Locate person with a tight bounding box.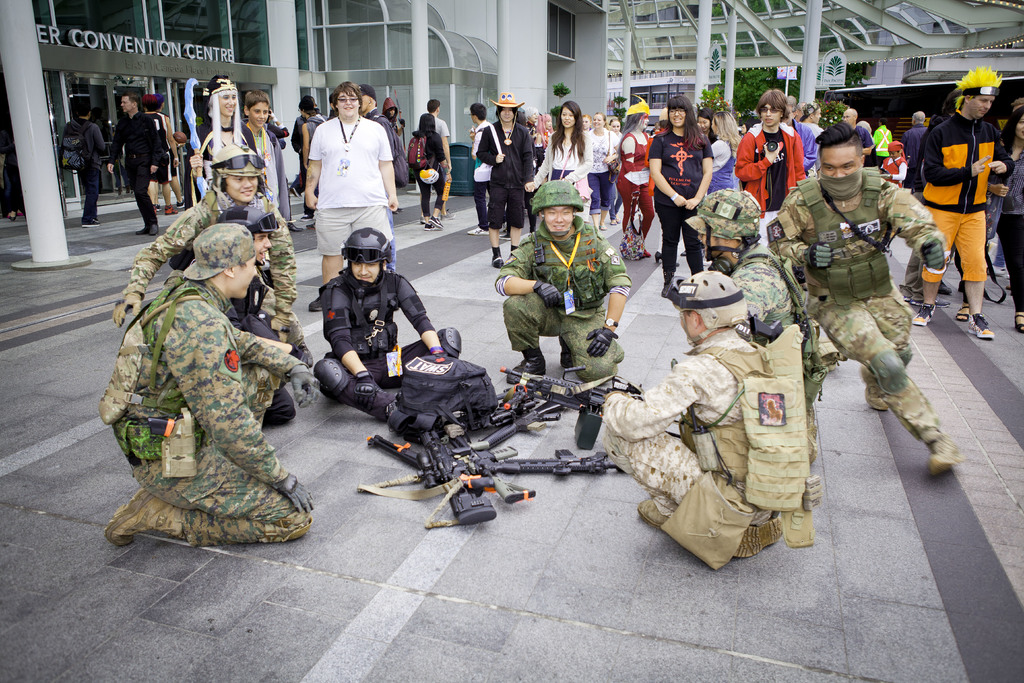
crop(106, 225, 317, 548).
